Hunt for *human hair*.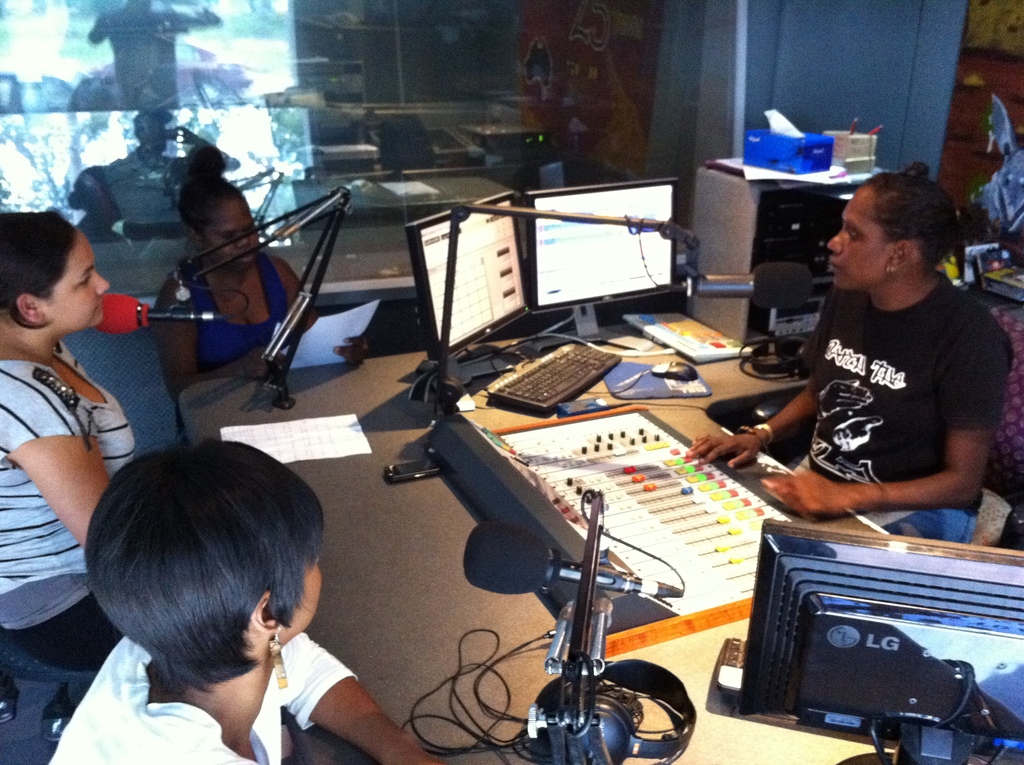
Hunted down at [0,208,88,328].
